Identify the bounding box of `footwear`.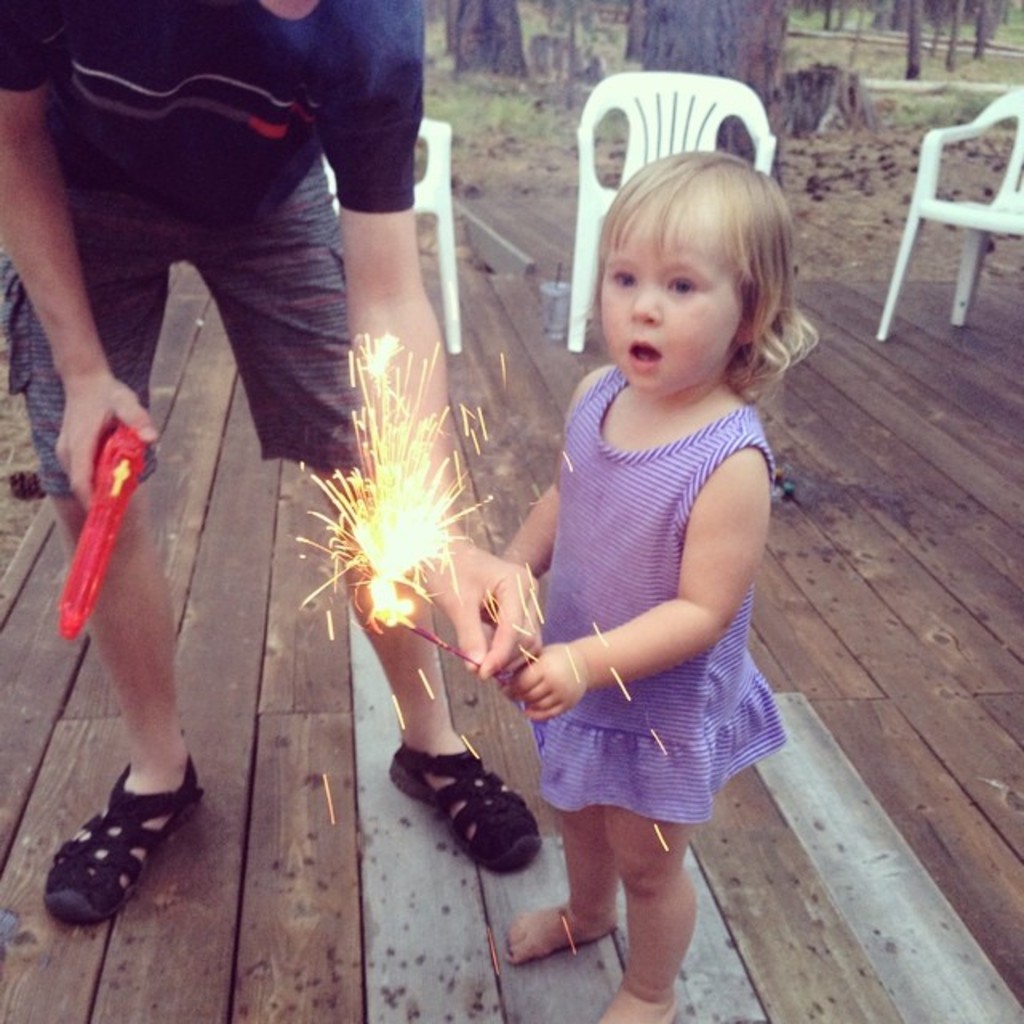
58 770 187 925.
